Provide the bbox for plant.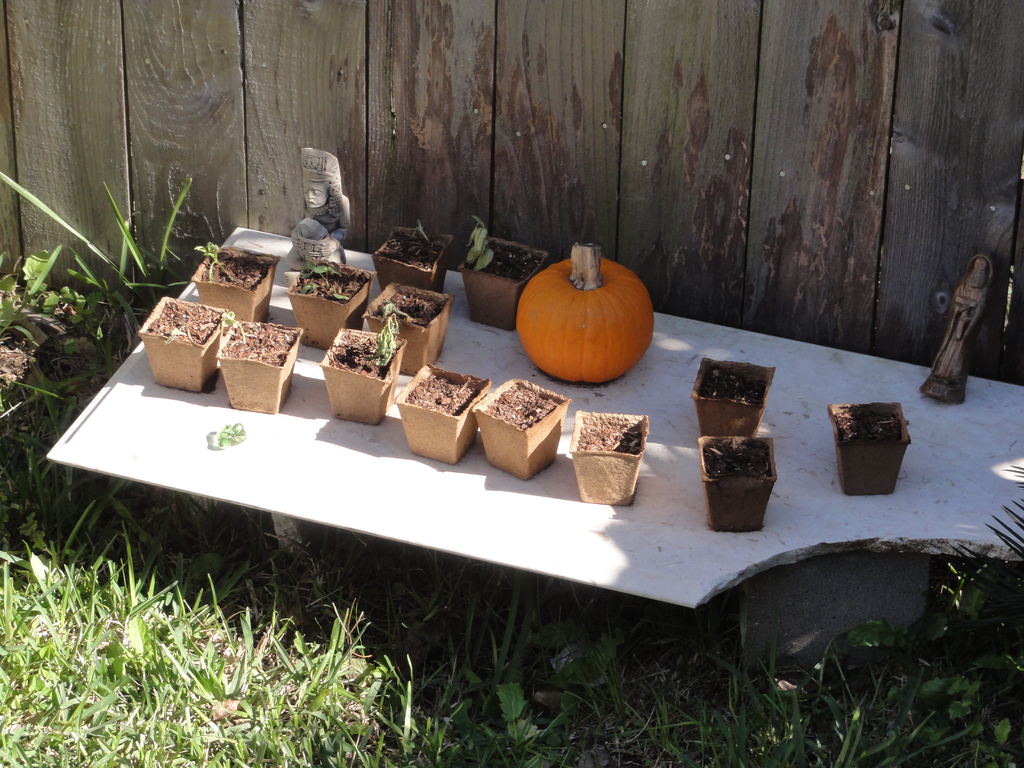
{"left": 369, "top": 289, "right": 401, "bottom": 367}.
